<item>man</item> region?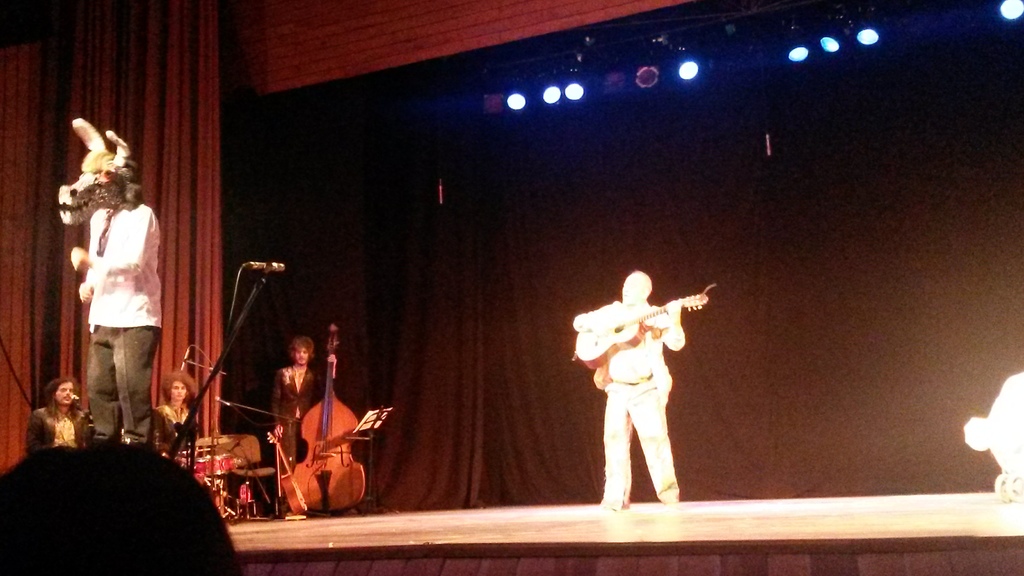
locate(273, 333, 336, 518)
